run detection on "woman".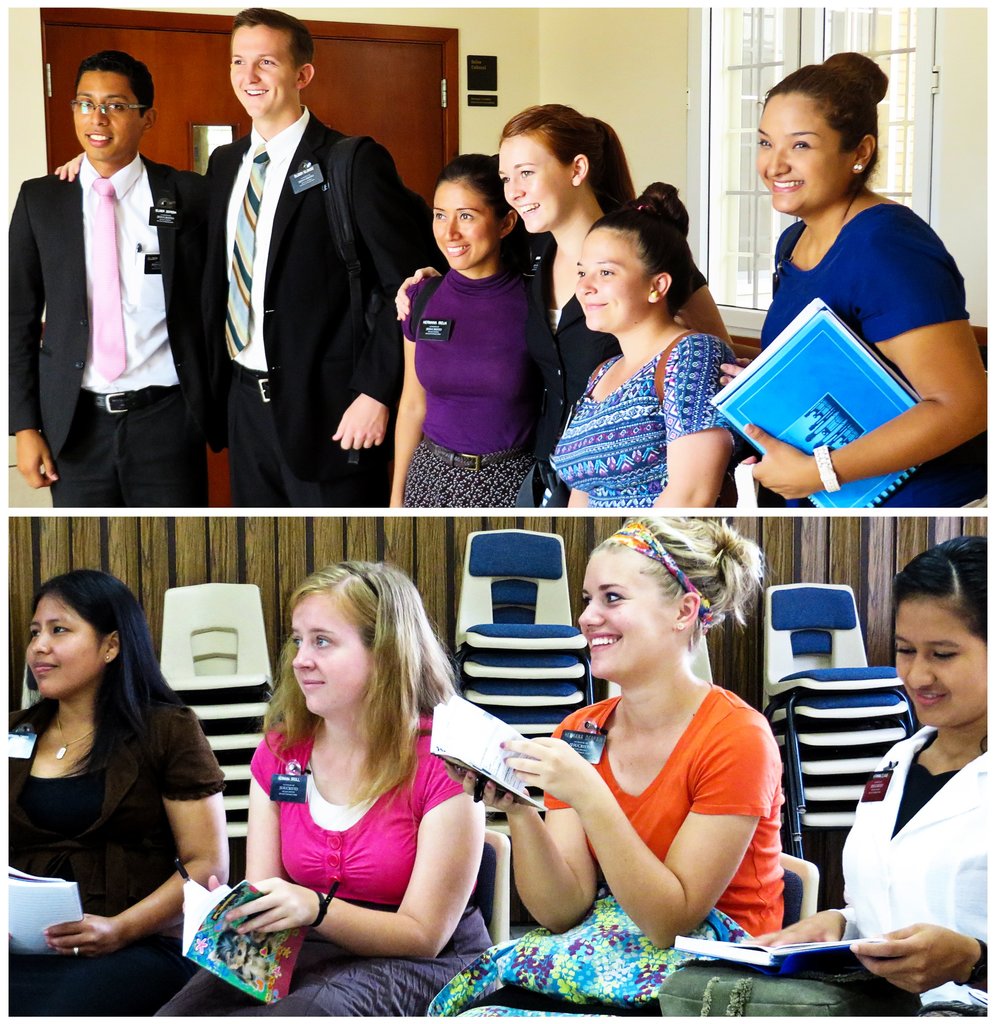
Result: {"x1": 518, "y1": 532, "x2": 804, "y2": 971}.
